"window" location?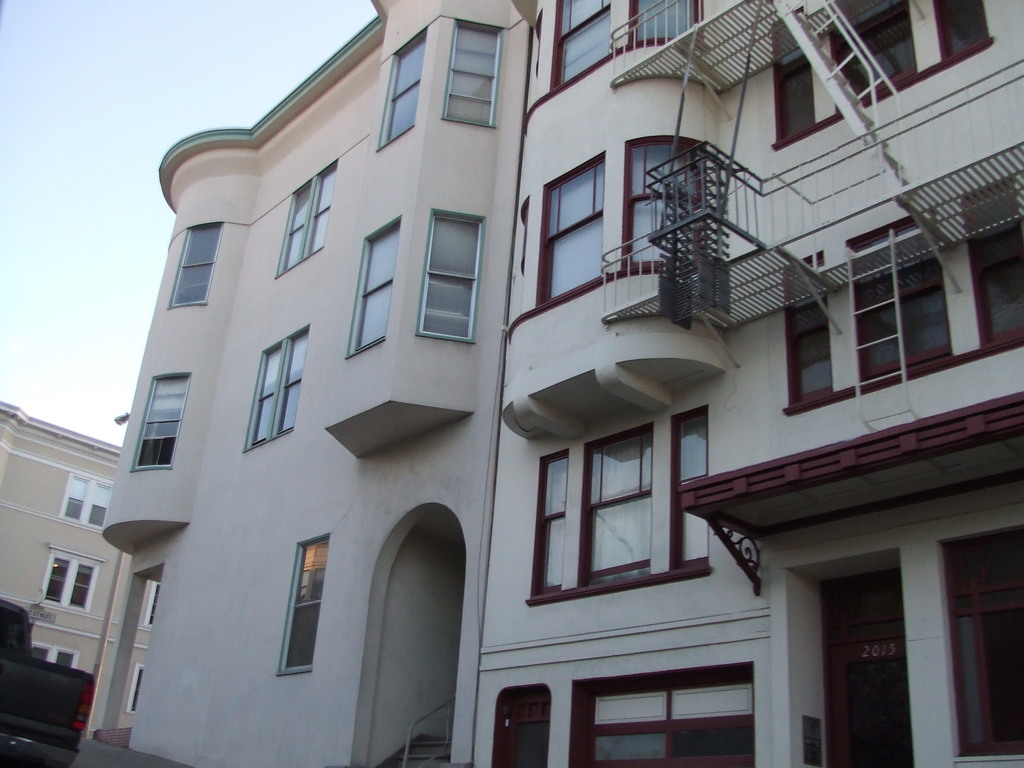
(126, 667, 146, 716)
